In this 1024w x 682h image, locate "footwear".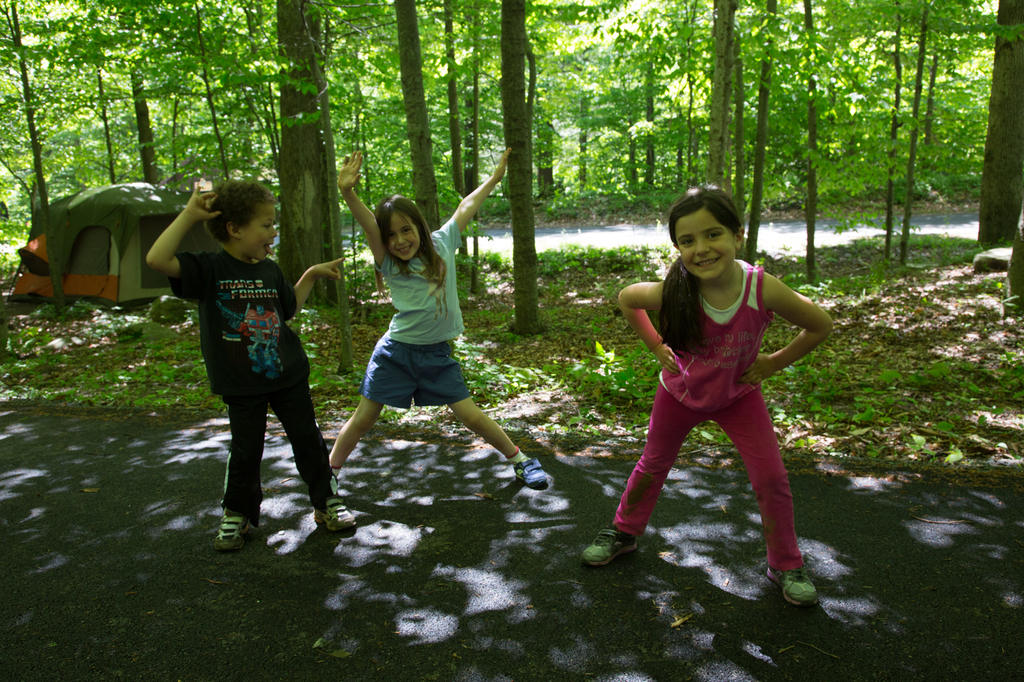
Bounding box: [520, 448, 554, 489].
